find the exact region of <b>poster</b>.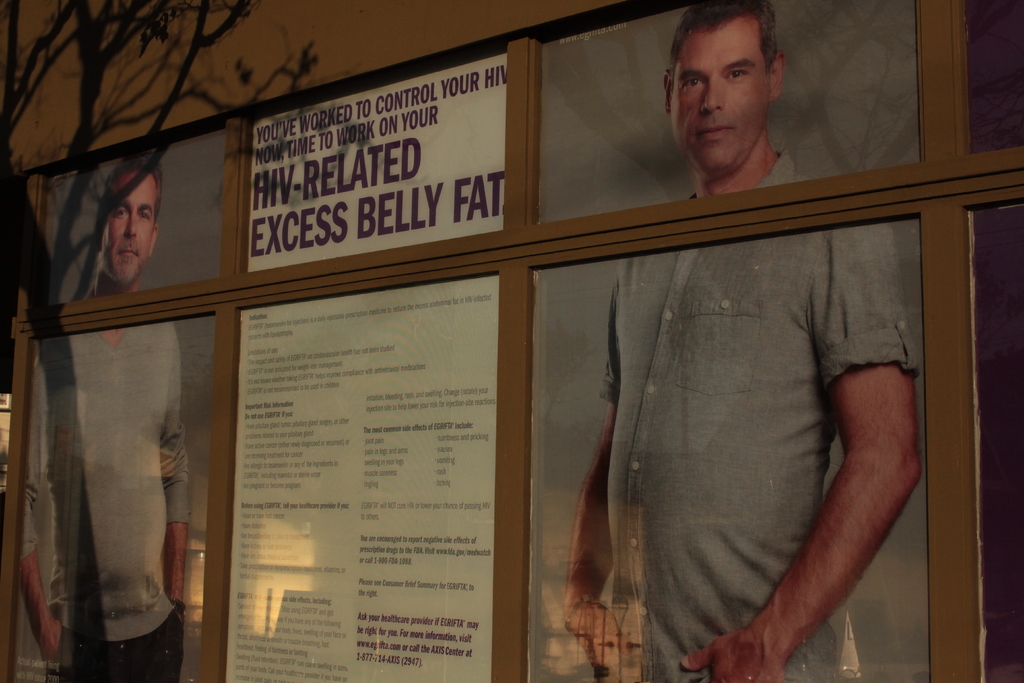
Exact region: (x1=243, y1=47, x2=514, y2=269).
